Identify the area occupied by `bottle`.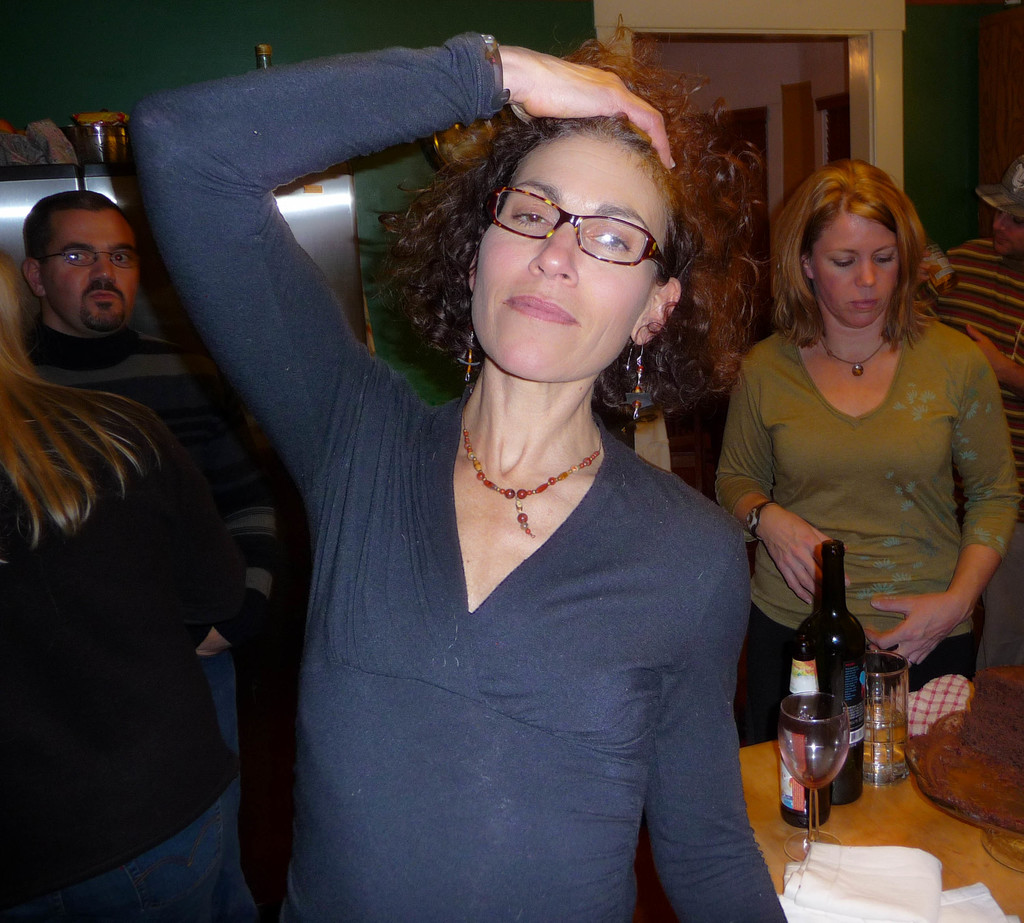
Area: bbox(791, 537, 867, 806).
